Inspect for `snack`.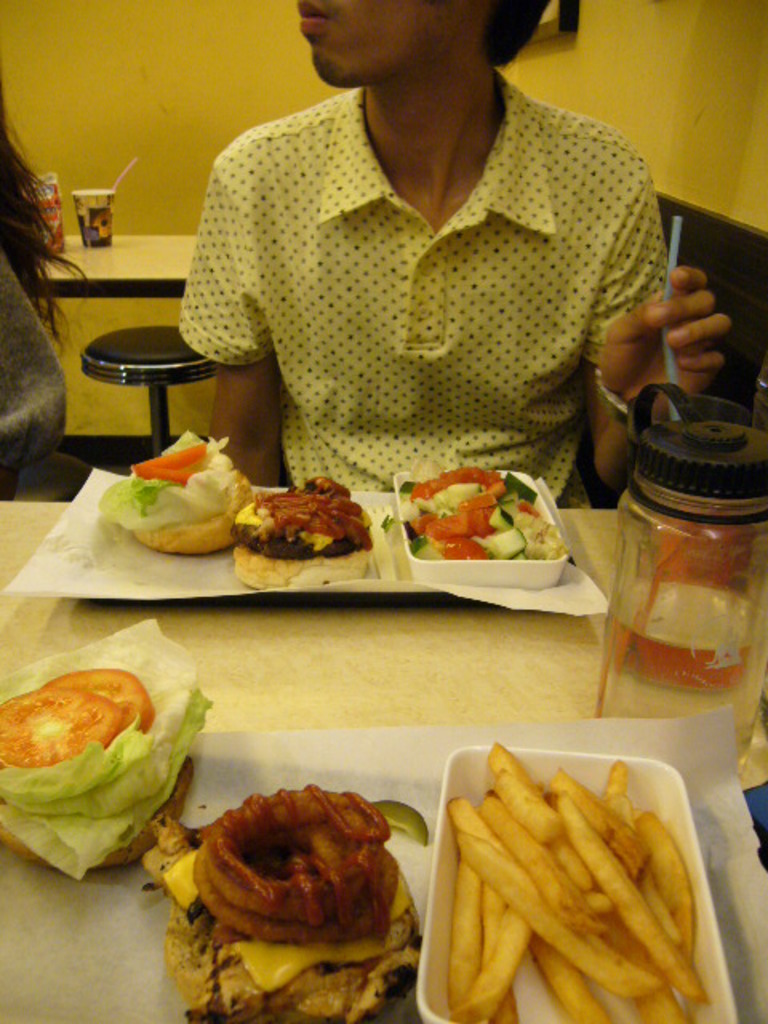
Inspection: (left=432, top=741, right=723, bottom=1022).
